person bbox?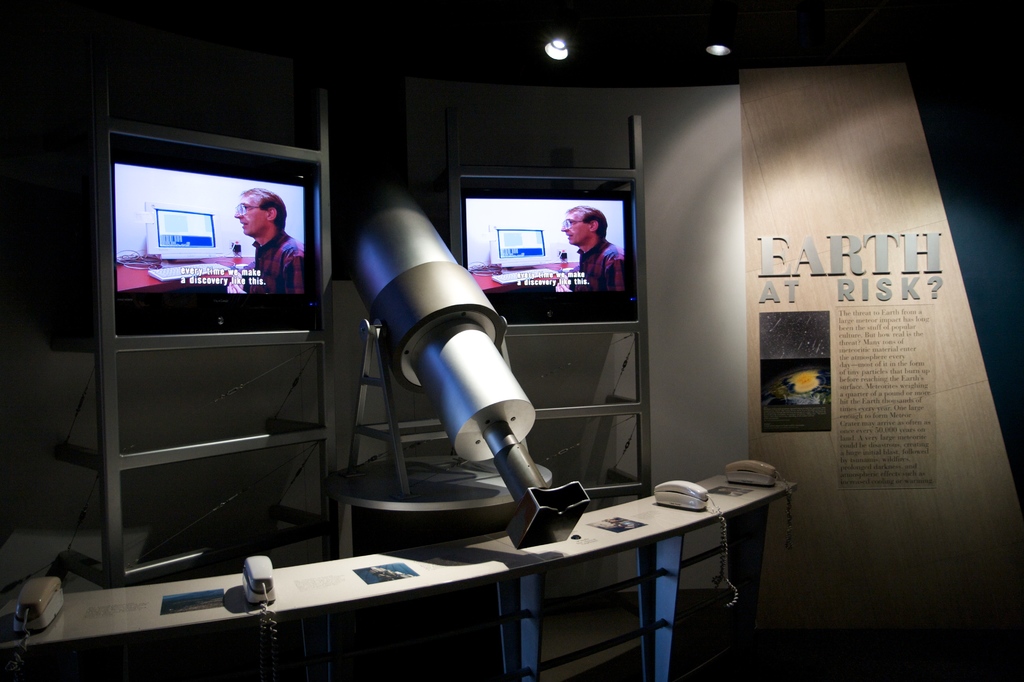
locate(226, 181, 305, 295)
